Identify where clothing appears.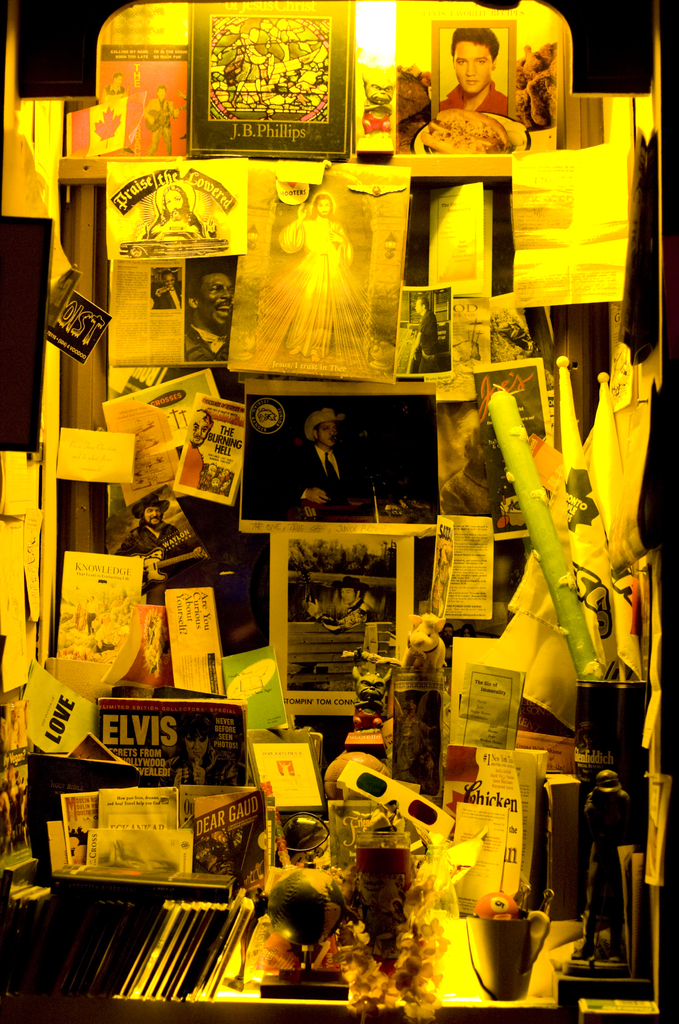
Appears at (x1=115, y1=524, x2=186, y2=566).
